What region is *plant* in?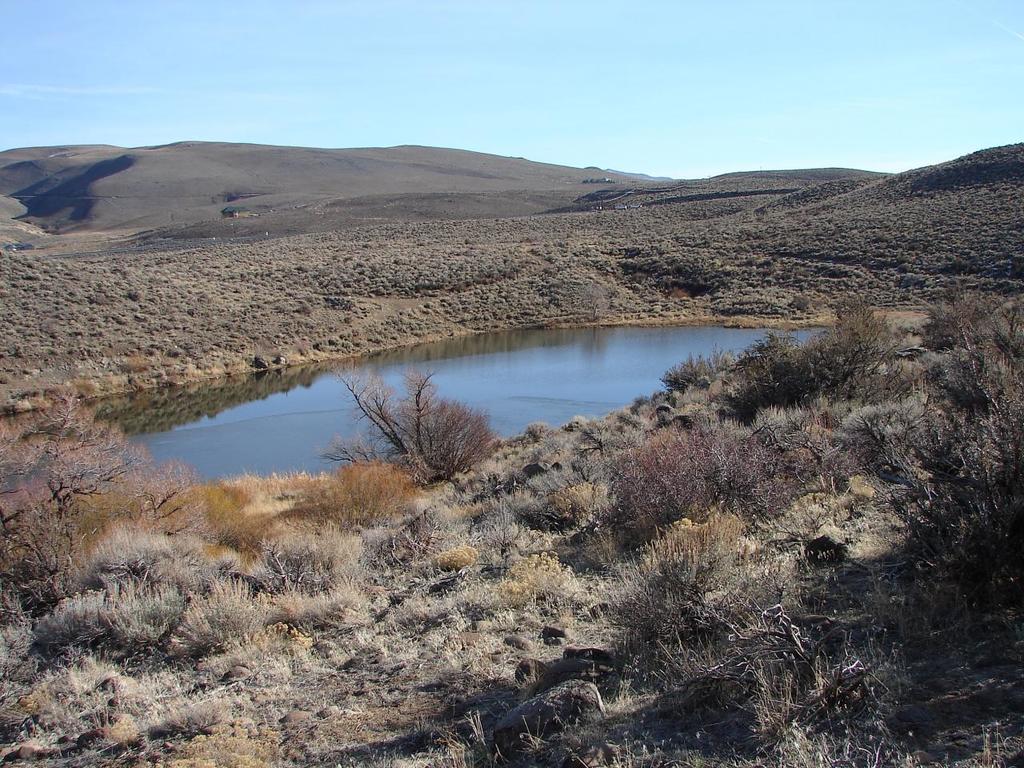
locate(610, 503, 769, 639).
